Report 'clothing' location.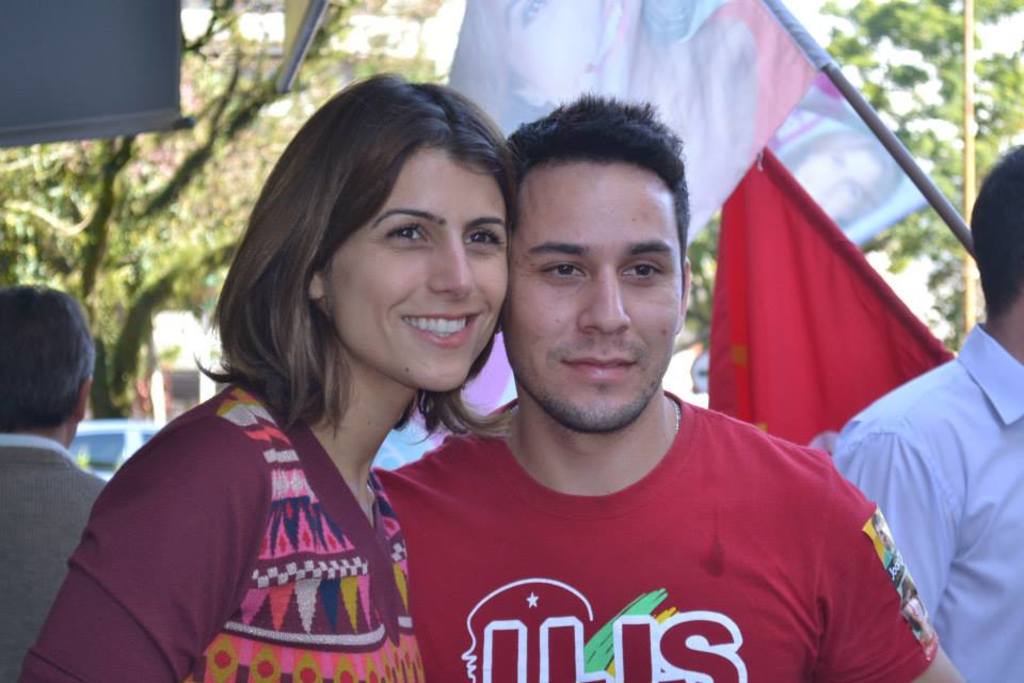
Report: [x1=78, y1=358, x2=474, y2=671].
